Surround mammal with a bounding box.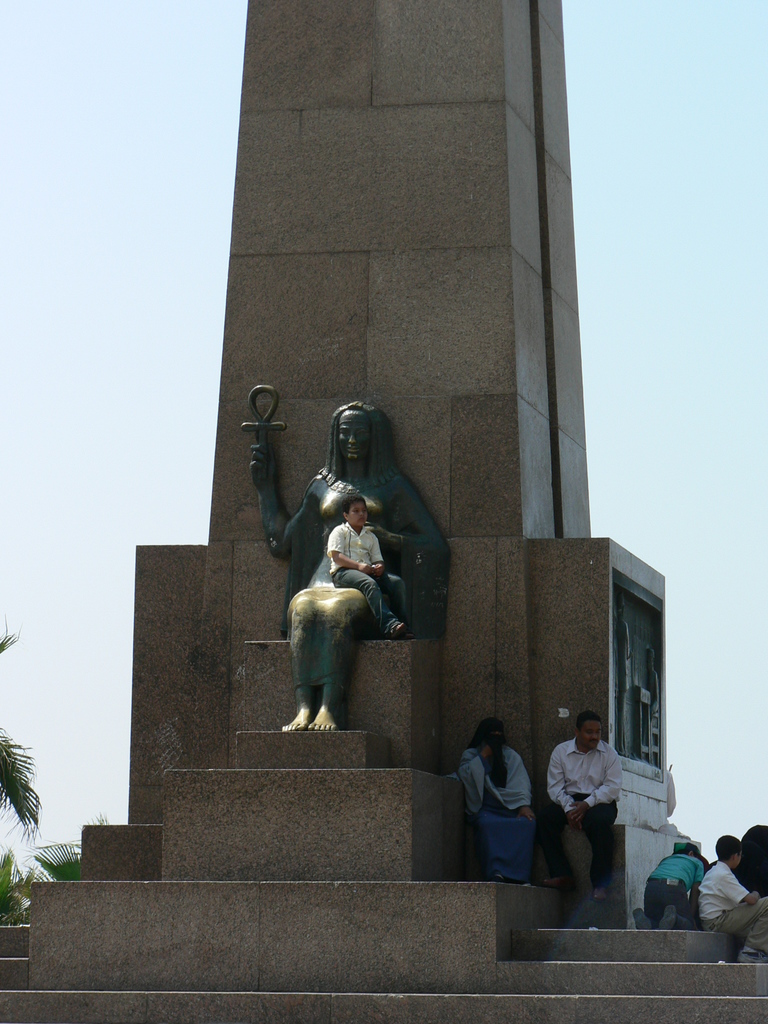
(448, 714, 532, 882).
